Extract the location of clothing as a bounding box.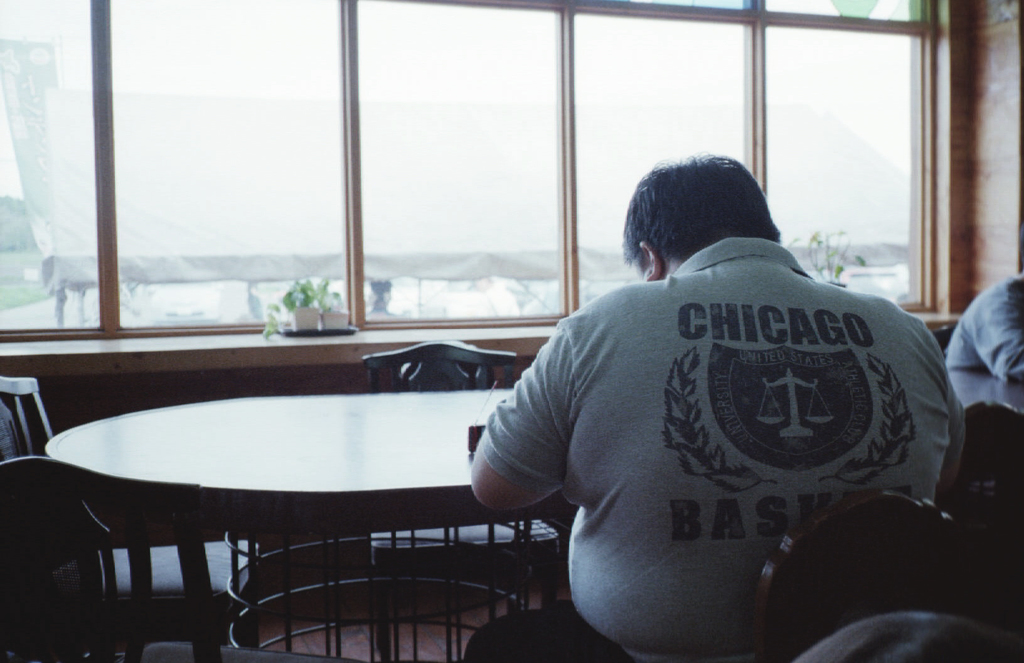
[left=476, top=198, right=978, bottom=662].
